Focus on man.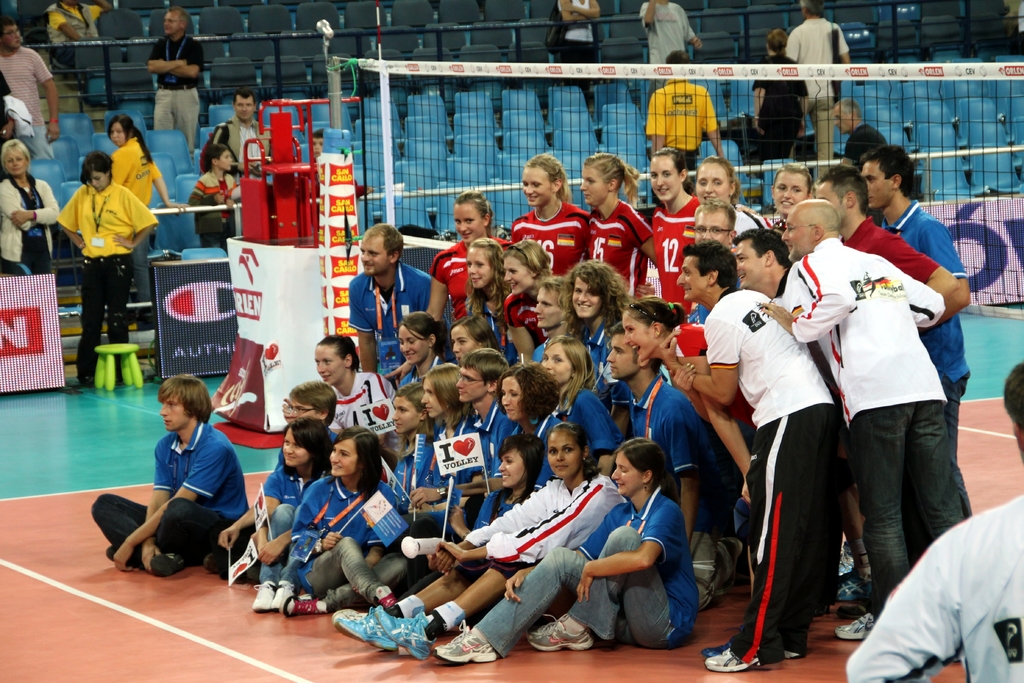
Focused at 637,0,699,93.
